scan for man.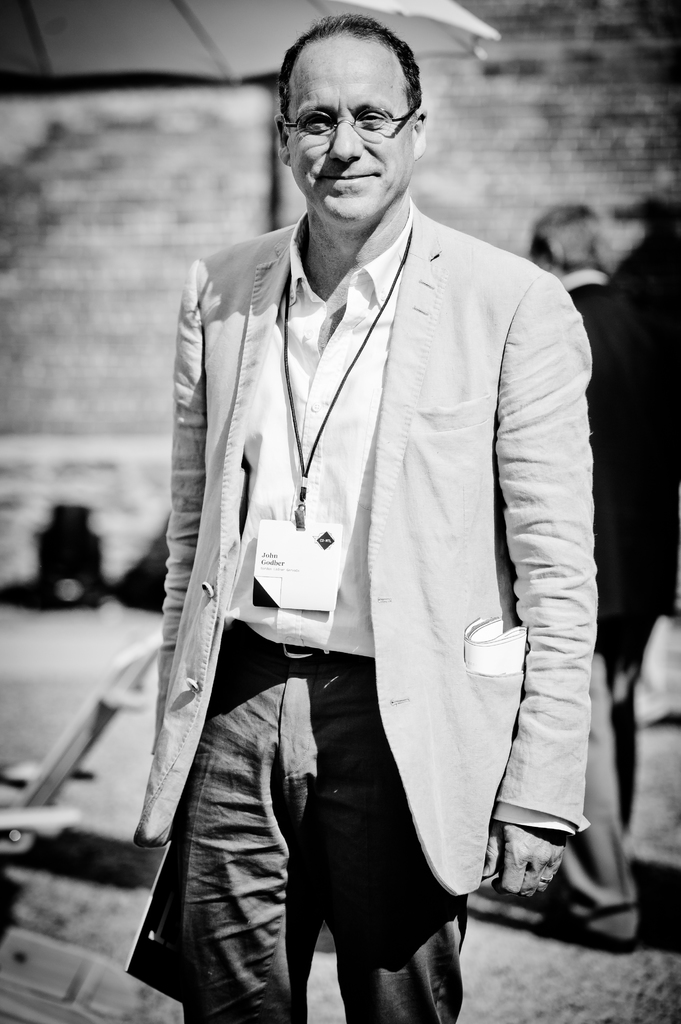
Scan result: {"x1": 156, "y1": 42, "x2": 595, "y2": 1023}.
